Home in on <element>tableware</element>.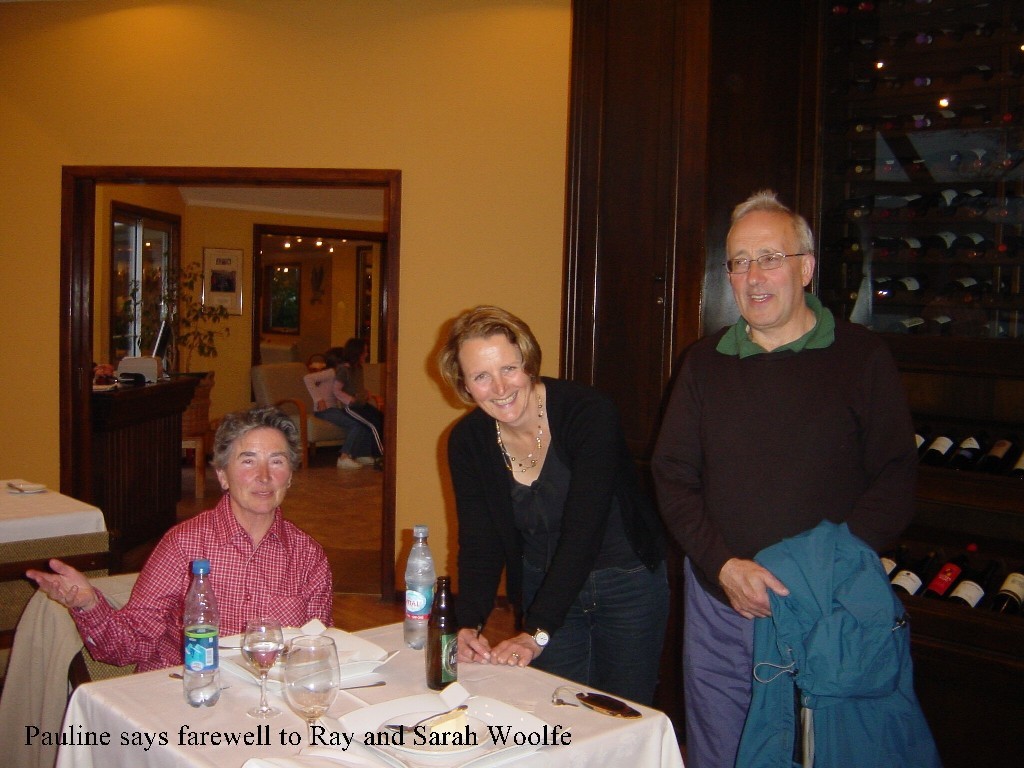
Homed in at pyautogui.locateOnScreen(241, 618, 280, 730).
